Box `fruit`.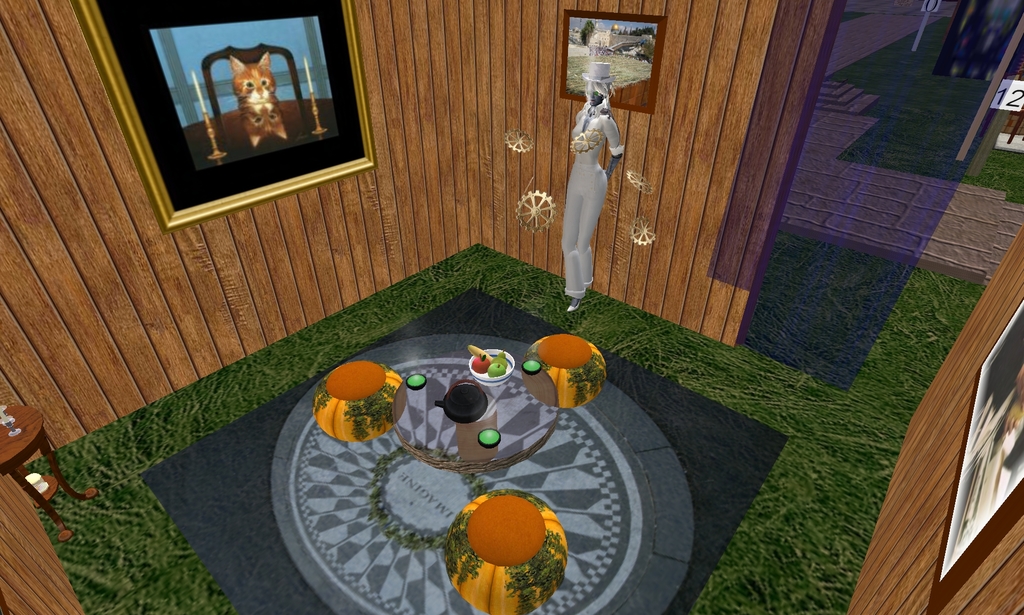
468, 345, 495, 363.
